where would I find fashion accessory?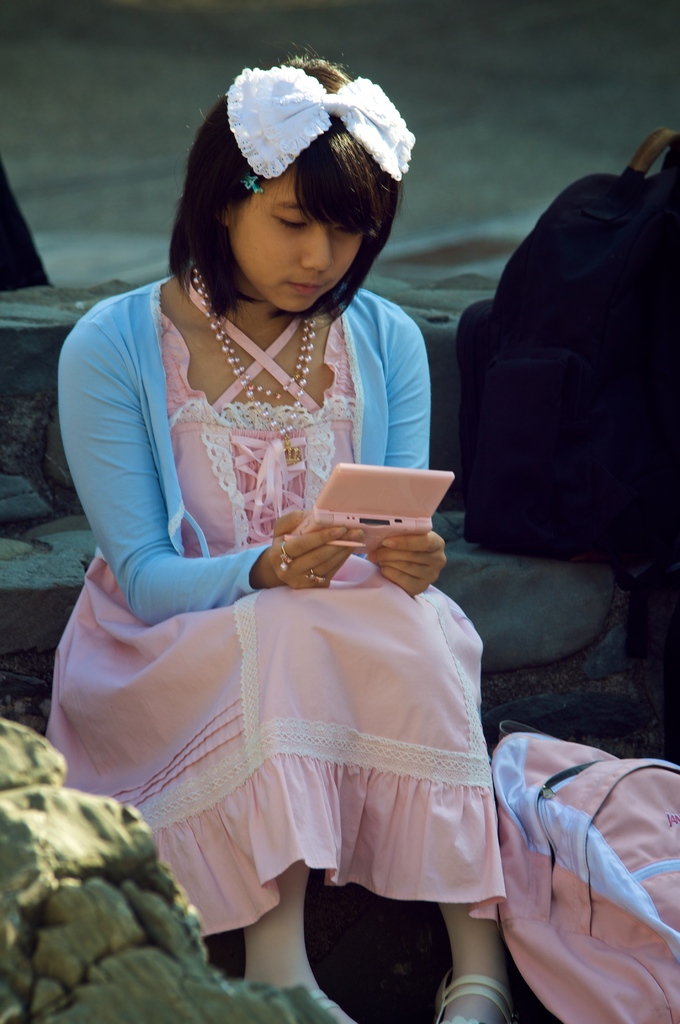
At {"x1": 304, "y1": 569, "x2": 327, "y2": 588}.
